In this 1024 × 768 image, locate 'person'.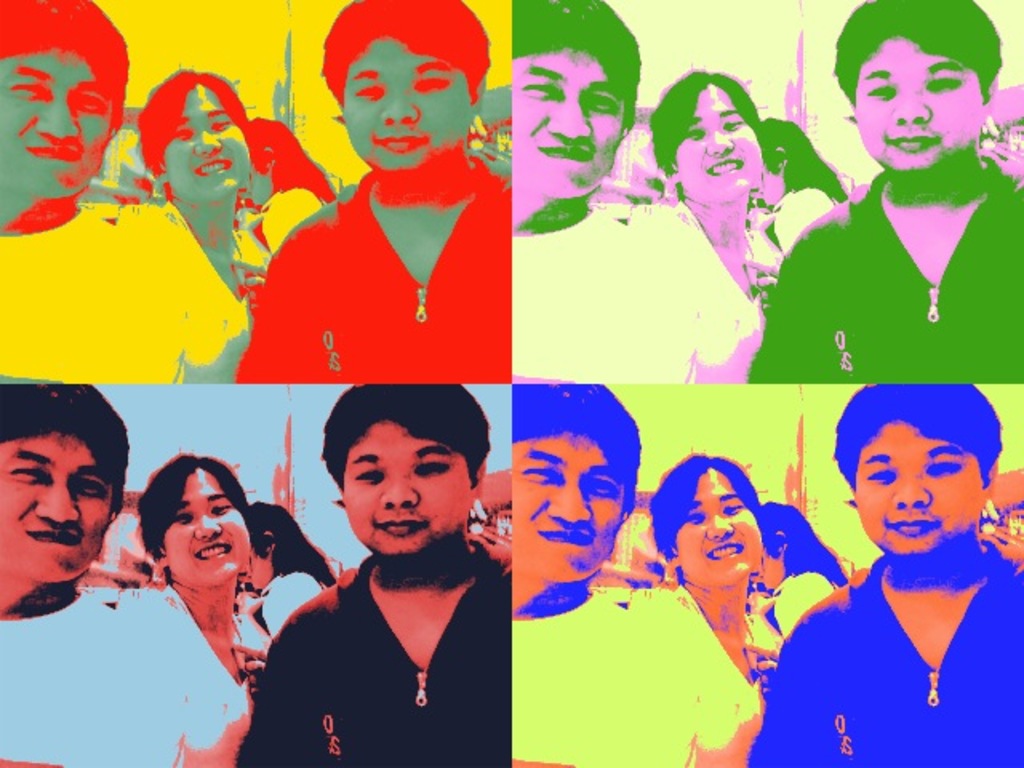
Bounding box: select_region(752, 504, 869, 645).
